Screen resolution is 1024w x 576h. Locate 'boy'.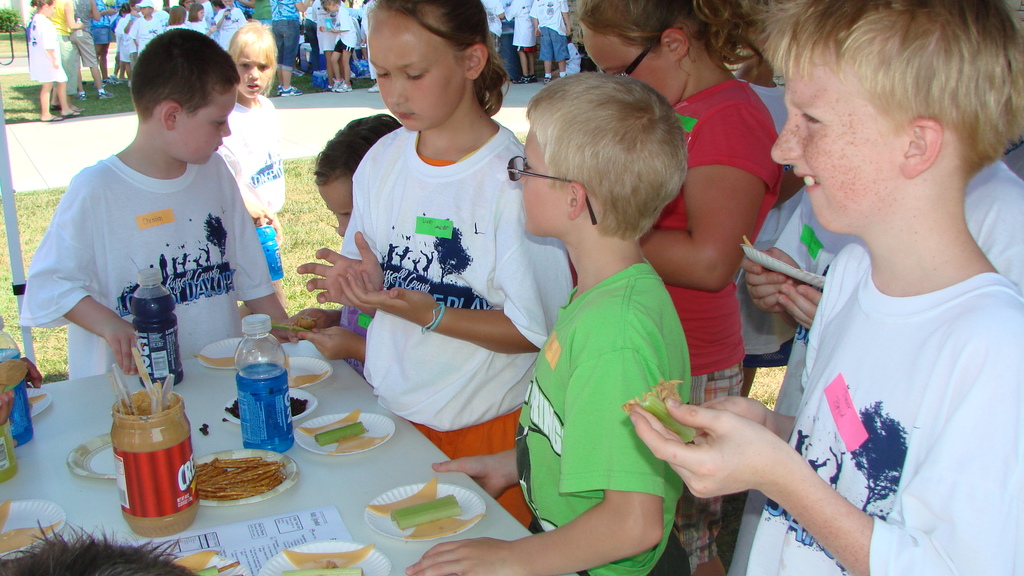
(499, 0, 543, 85).
